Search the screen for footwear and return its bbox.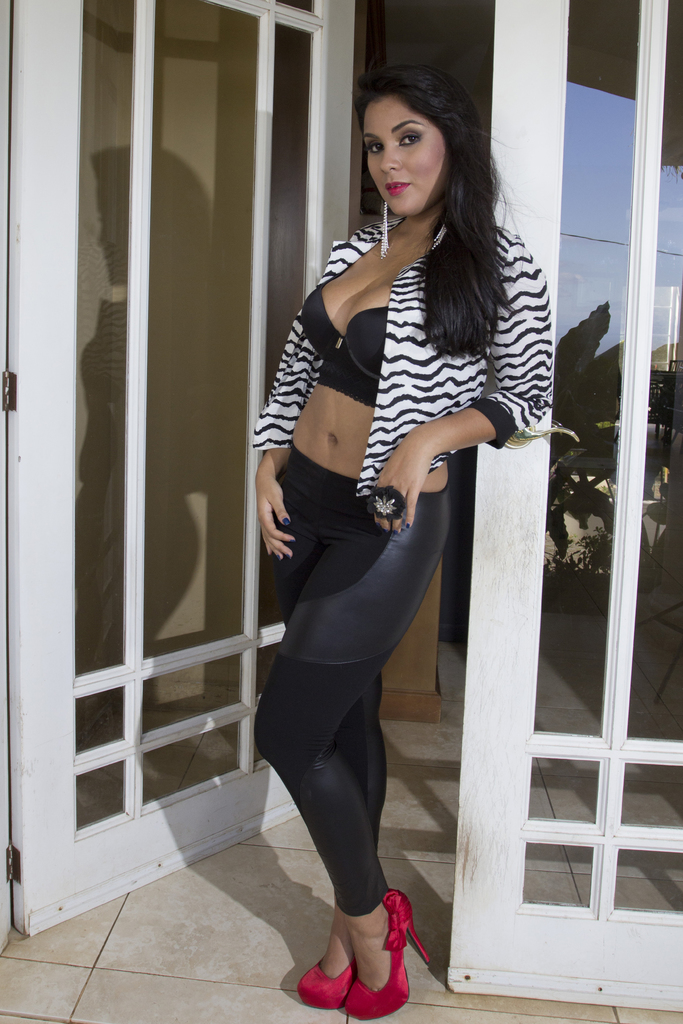
Found: 344,888,436,1023.
